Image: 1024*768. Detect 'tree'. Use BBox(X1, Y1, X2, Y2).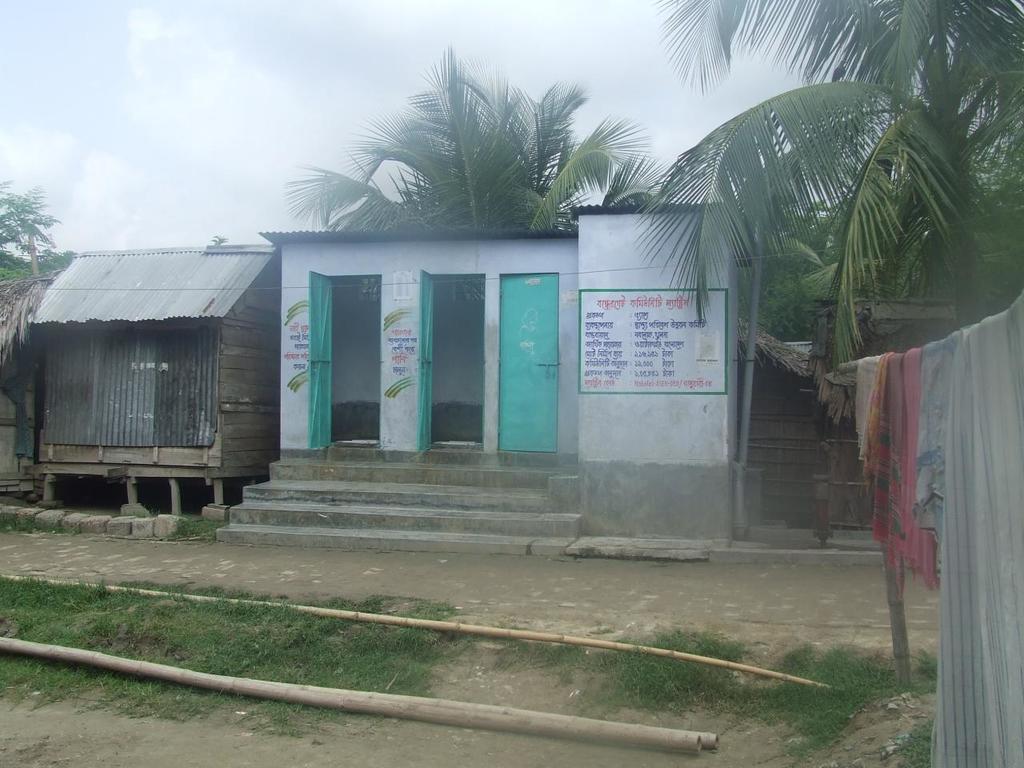
BBox(0, 174, 66, 300).
